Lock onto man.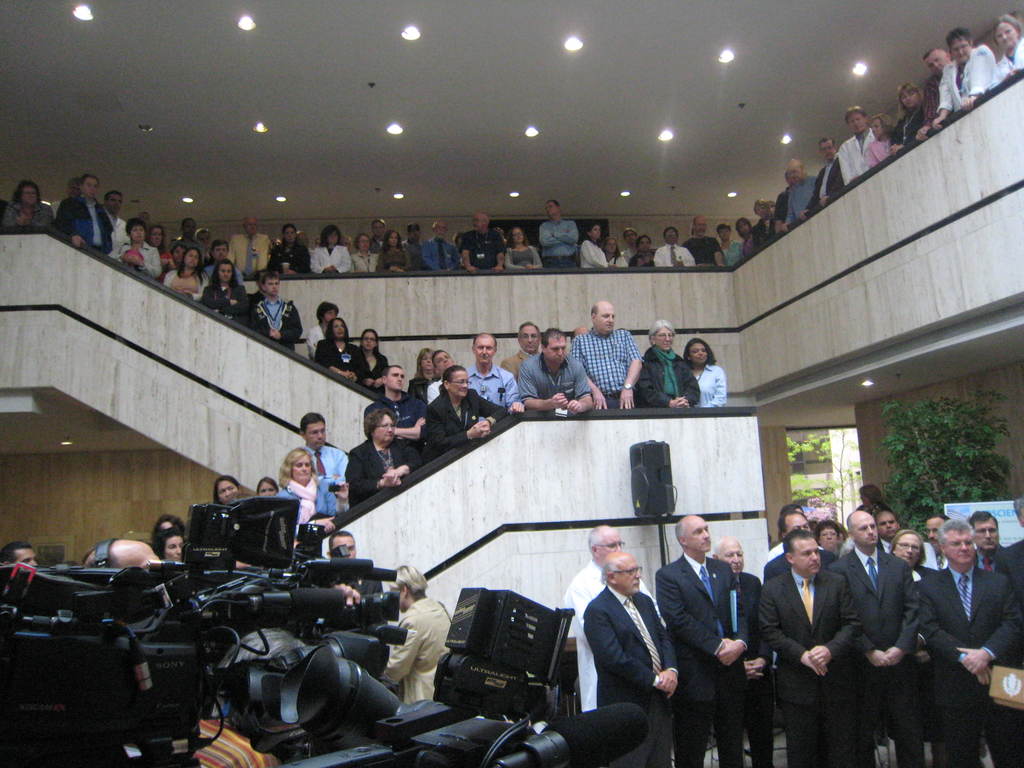
Locked: <bbox>102, 188, 133, 247</bbox>.
